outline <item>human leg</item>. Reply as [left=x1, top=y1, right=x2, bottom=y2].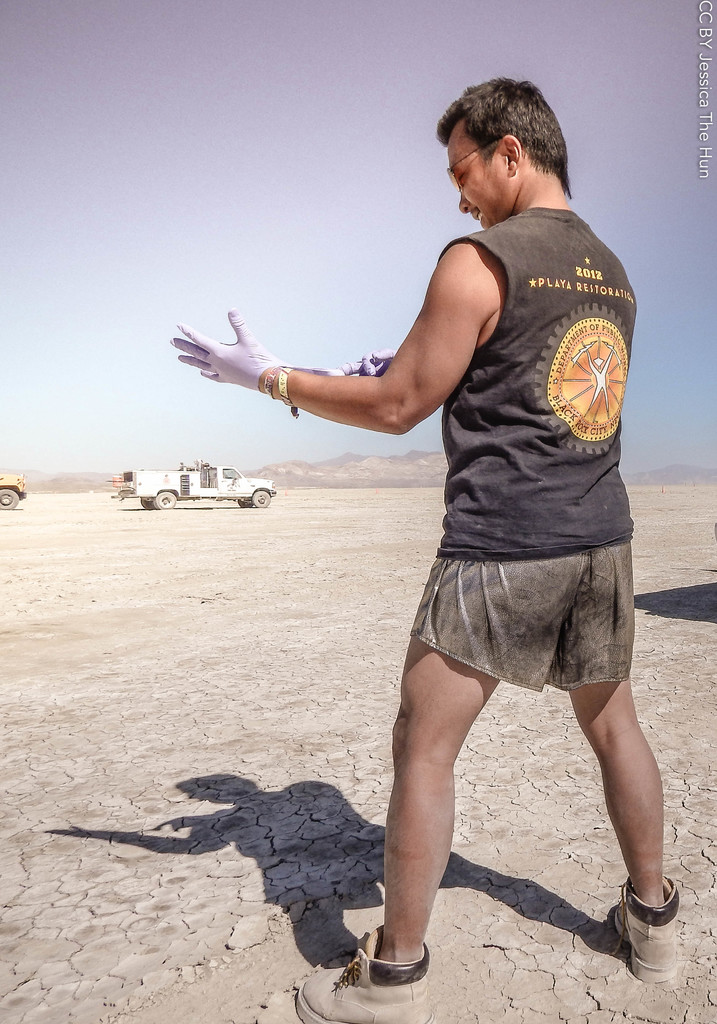
[left=288, top=461, right=592, bottom=1023].
